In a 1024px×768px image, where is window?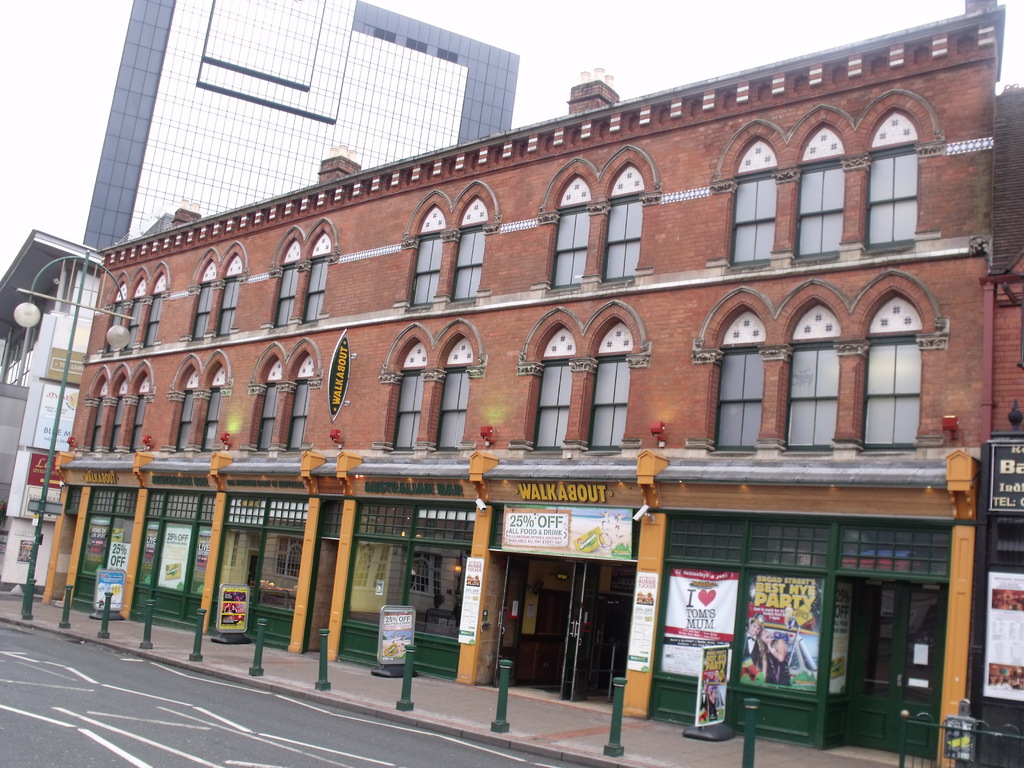
{"x1": 523, "y1": 318, "x2": 578, "y2": 452}.
